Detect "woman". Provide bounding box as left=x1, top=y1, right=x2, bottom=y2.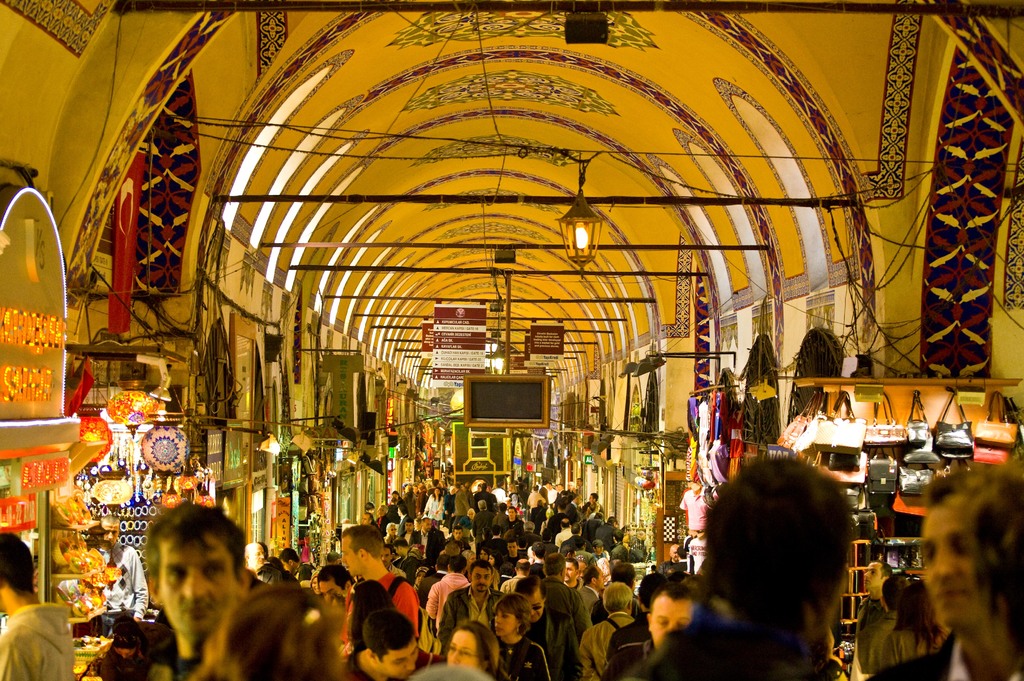
left=881, top=582, right=954, bottom=667.
